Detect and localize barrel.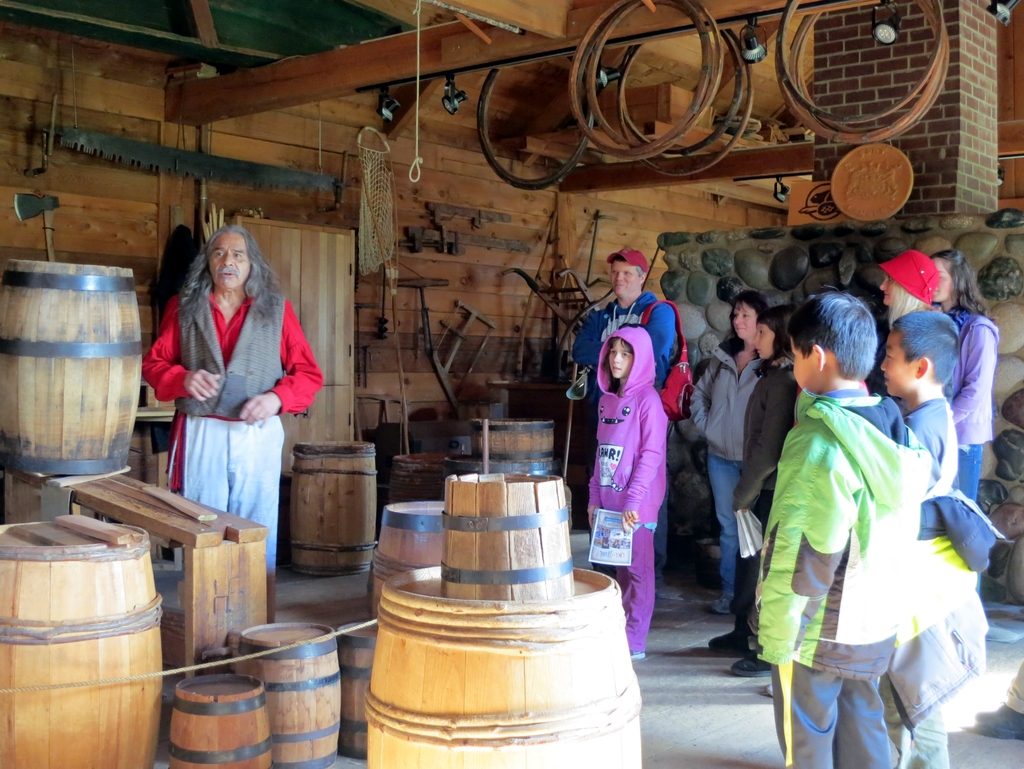
Localized at pyautogui.locateOnScreen(287, 437, 376, 575).
